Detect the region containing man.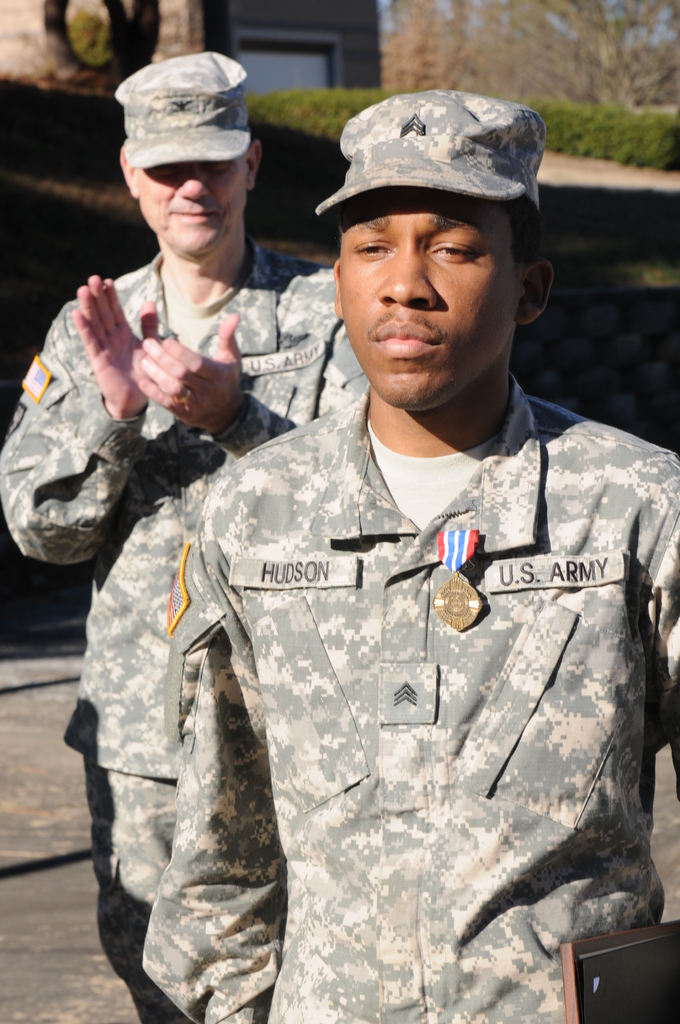
(0,54,371,1023).
